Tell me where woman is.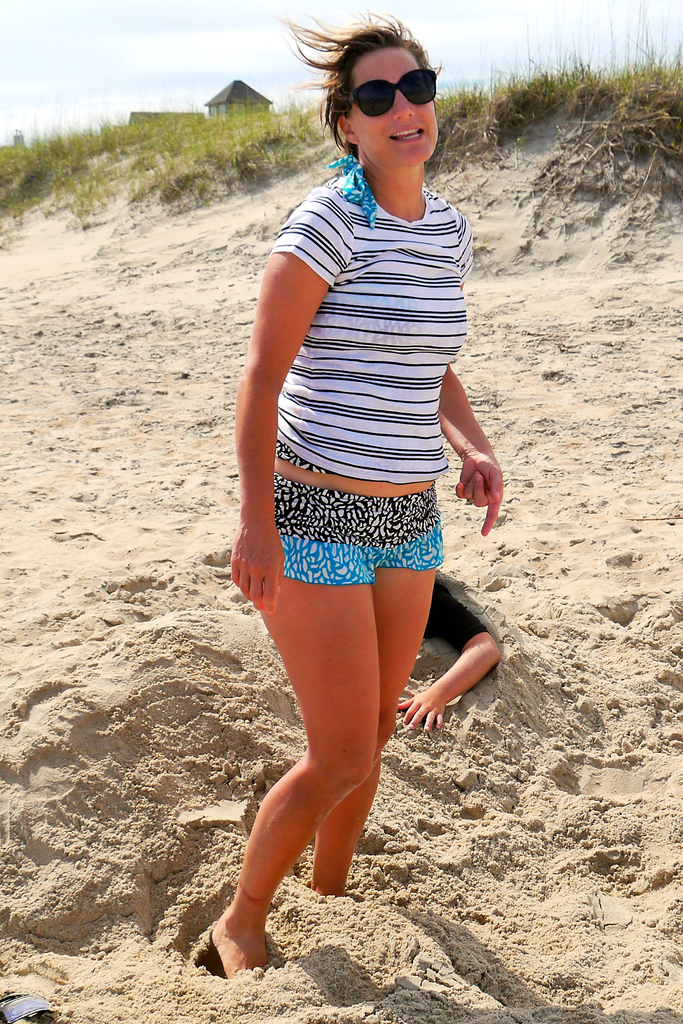
woman is at [x1=205, y1=6, x2=516, y2=980].
